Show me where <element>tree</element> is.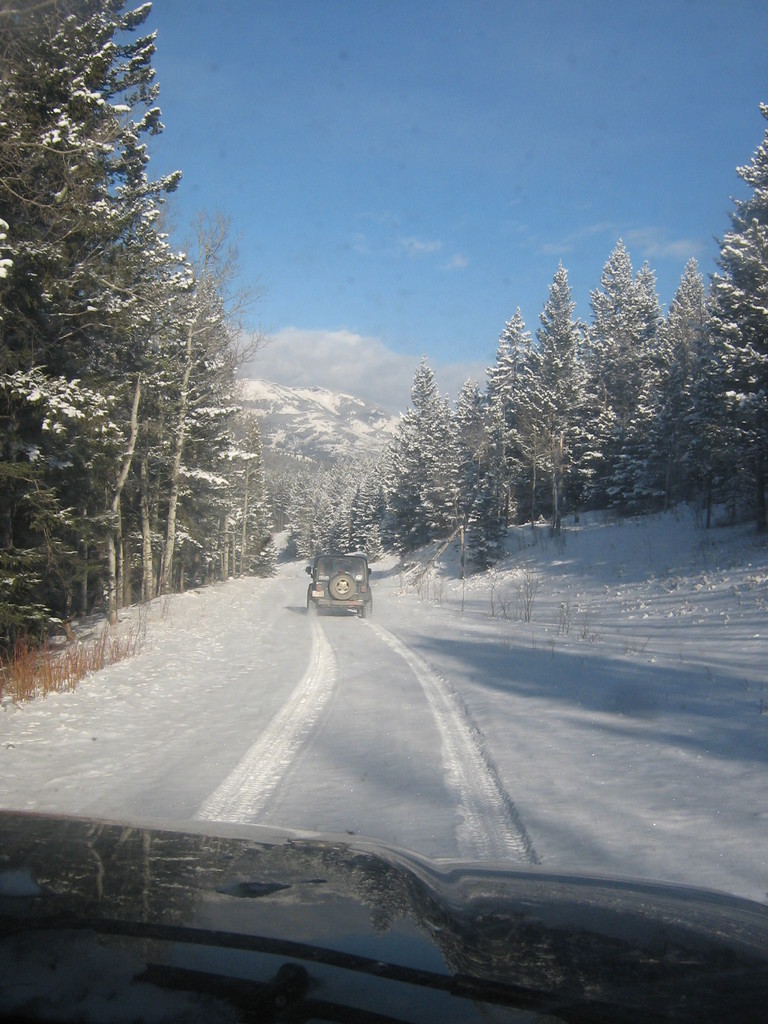
<element>tree</element> is at 452, 371, 492, 560.
